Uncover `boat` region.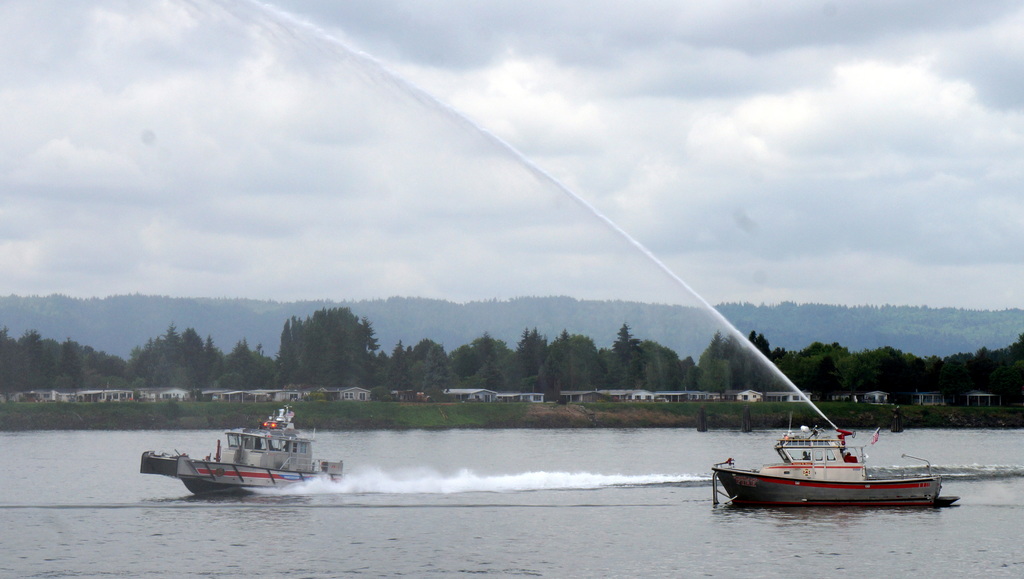
Uncovered: l=140, t=405, r=342, b=505.
